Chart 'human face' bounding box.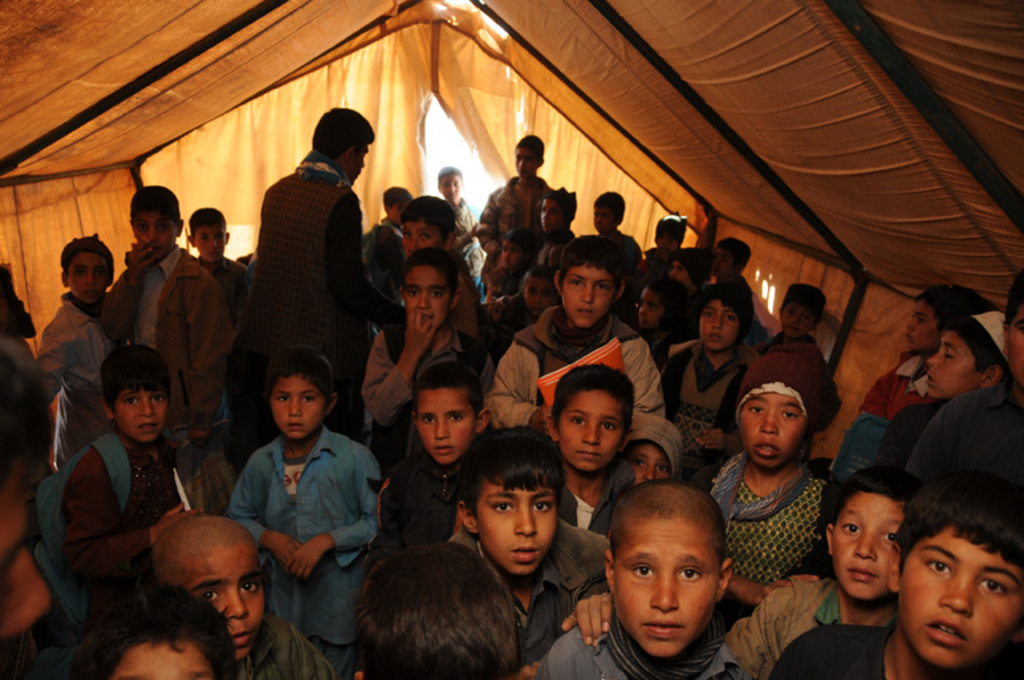
Charted: <box>899,526,1023,669</box>.
